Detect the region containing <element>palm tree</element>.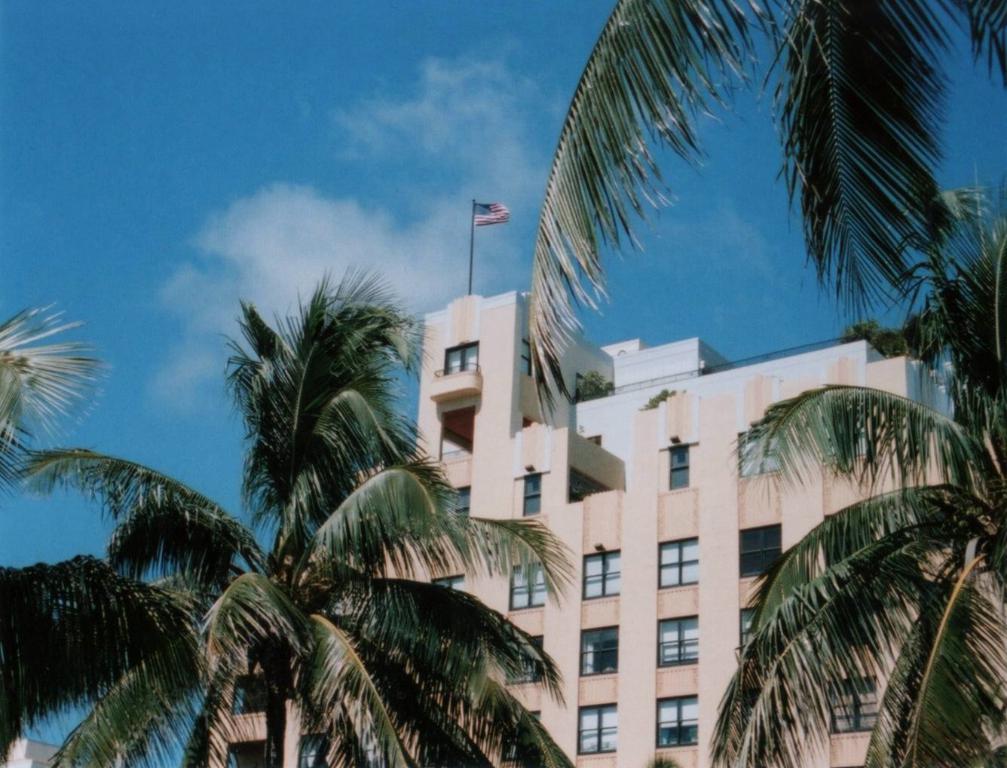
{"left": 709, "top": 178, "right": 1006, "bottom": 767}.
